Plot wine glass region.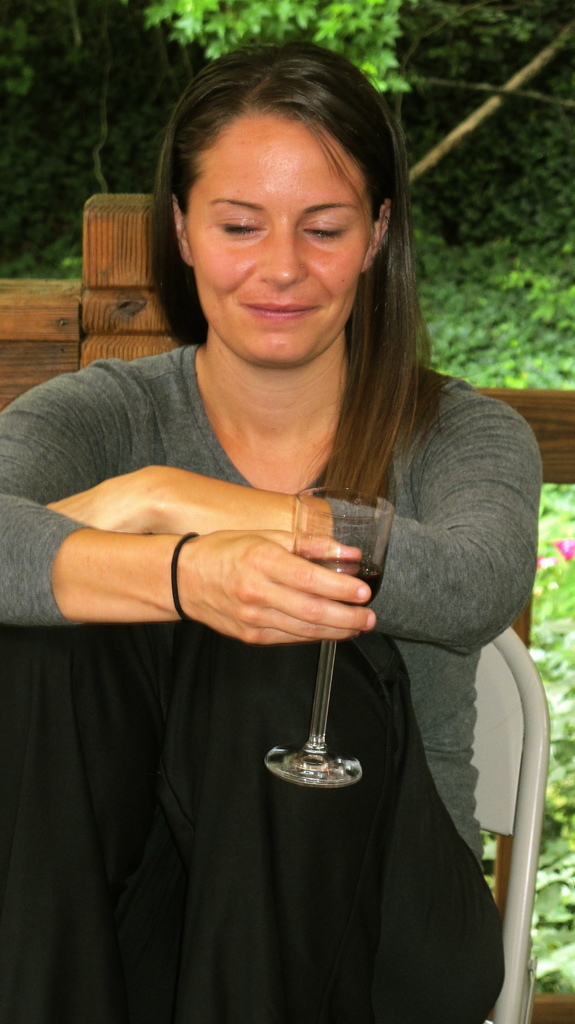
Plotted at detection(268, 489, 394, 788).
